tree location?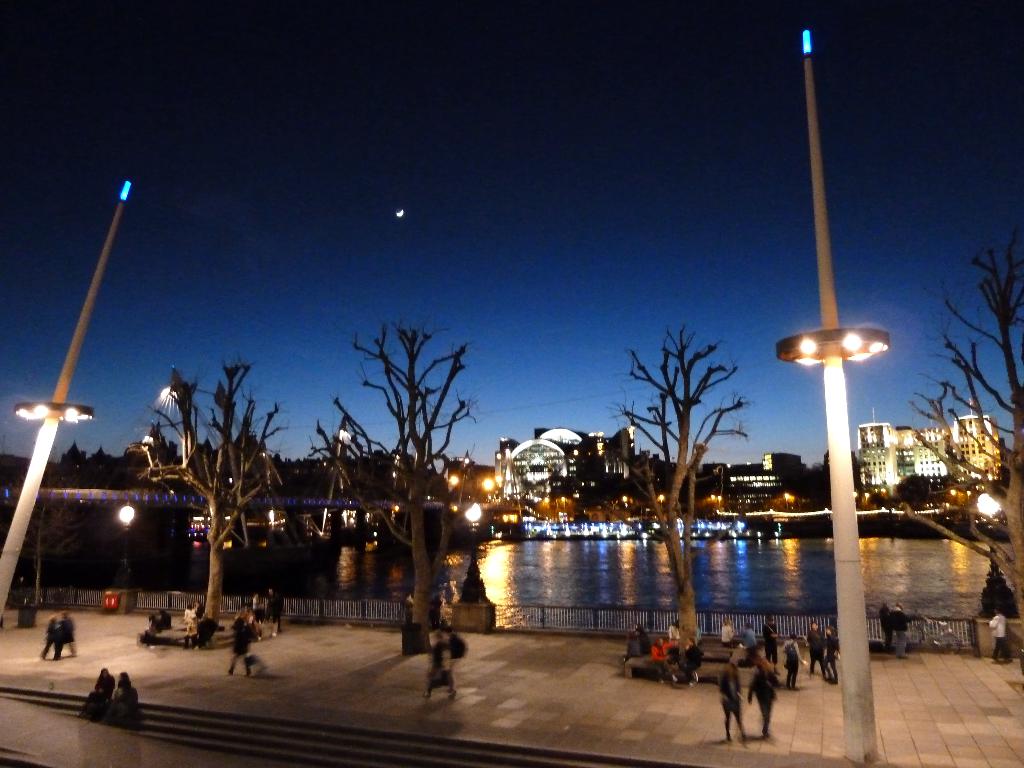
[x1=136, y1=359, x2=289, y2=622]
